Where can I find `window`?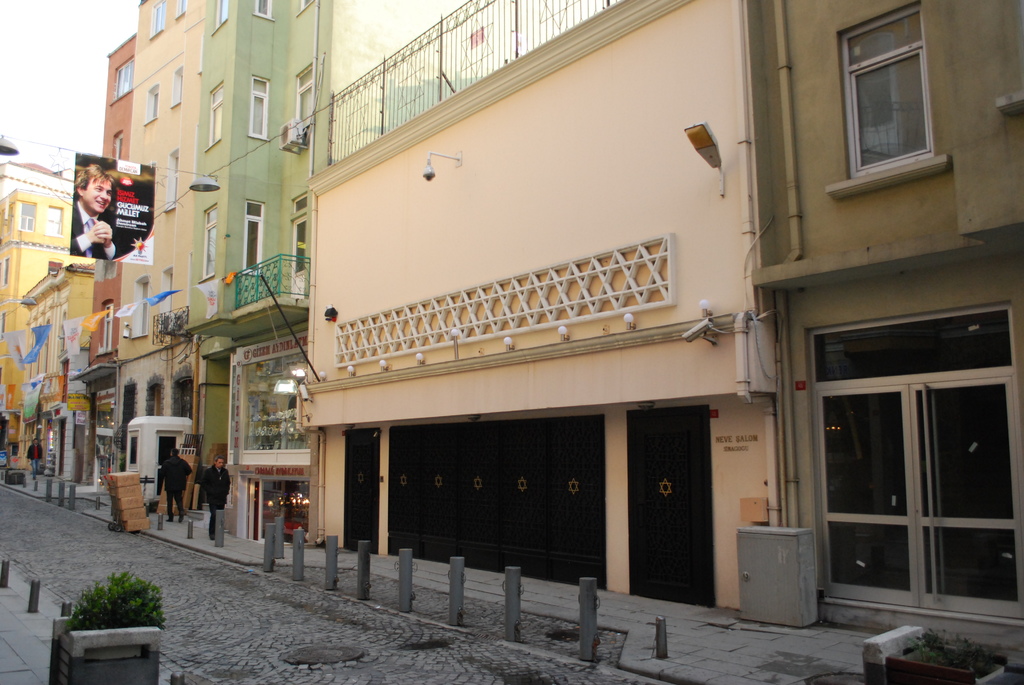
You can find it at BBox(241, 202, 268, 276).
